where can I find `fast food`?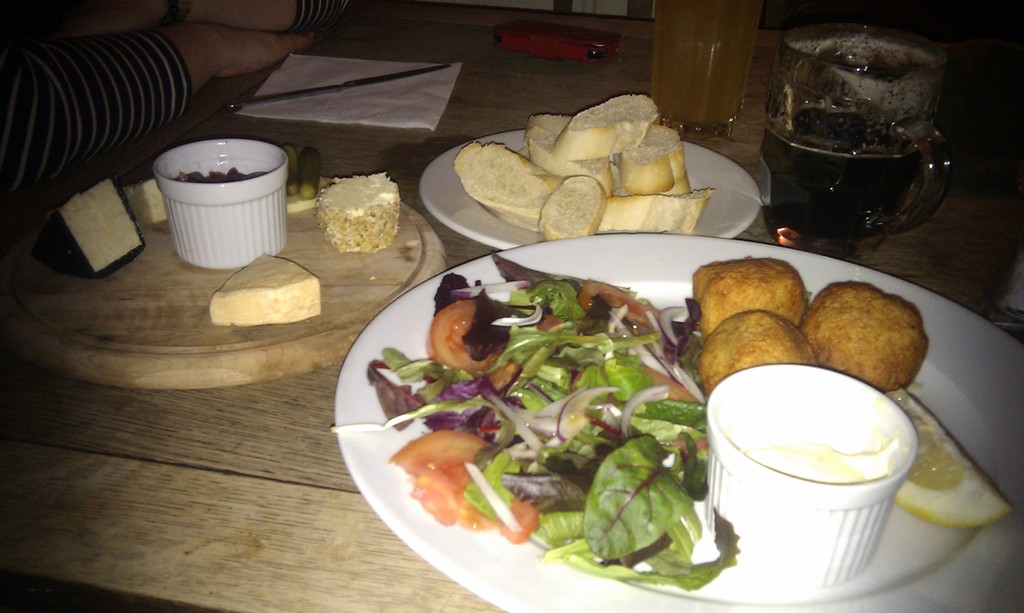
You can find it at pyautogui.locateOnScreen(198, 248, 323, 328).
